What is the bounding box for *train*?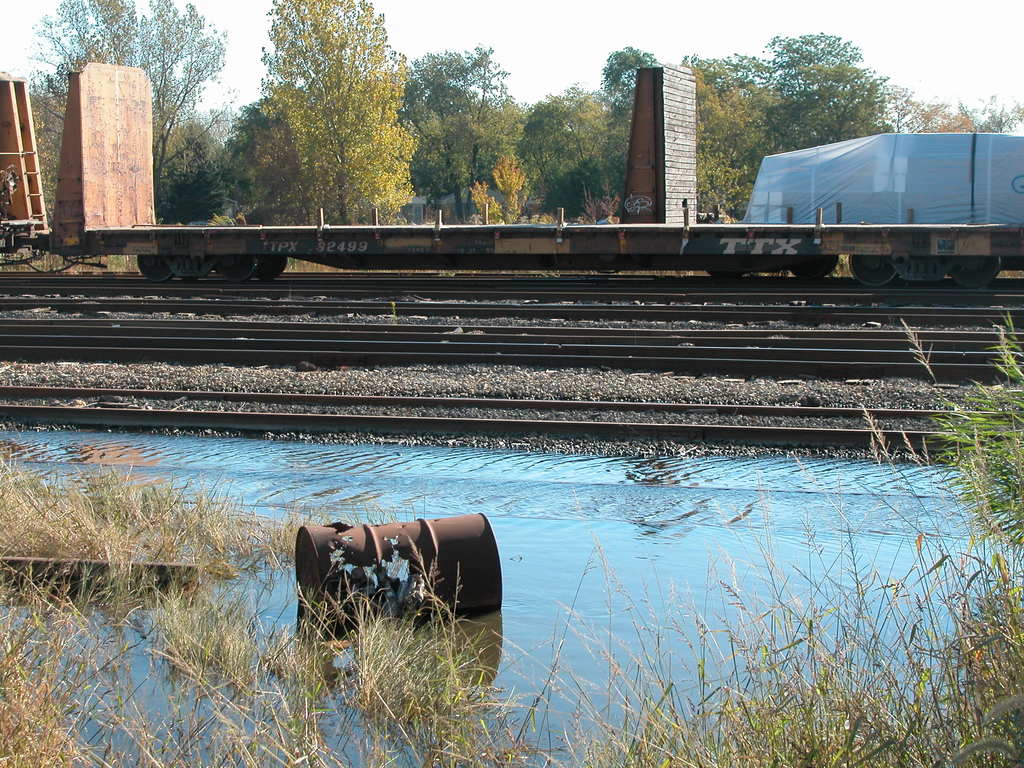
(x1=0, y1=61, x2=1023, y2=288).
